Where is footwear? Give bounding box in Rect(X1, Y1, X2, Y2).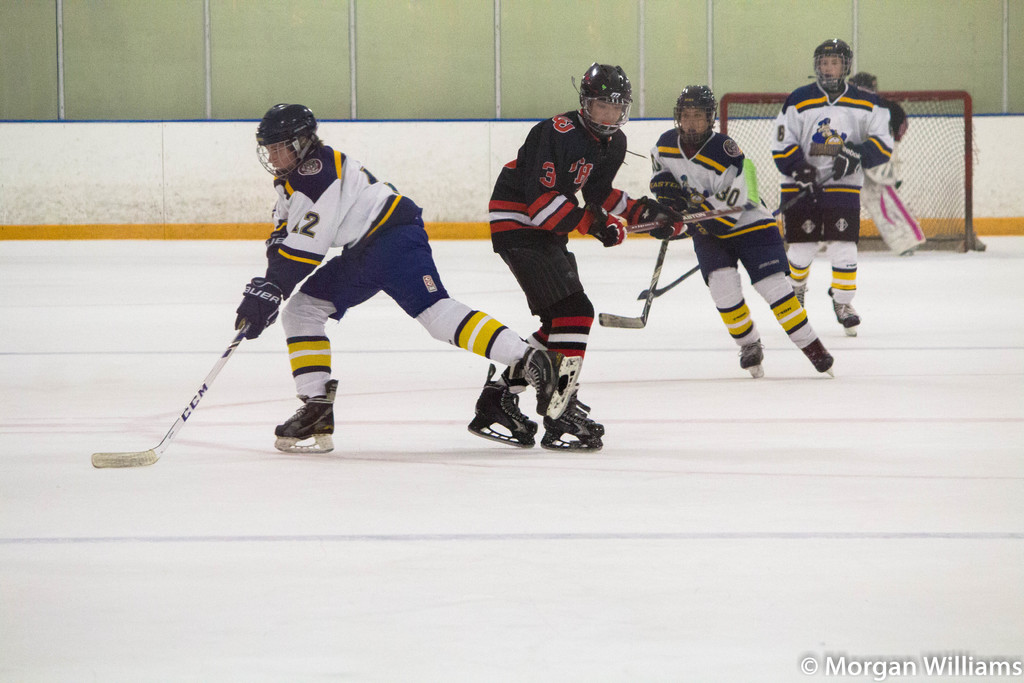
Rect(553, 340, 602, 447).
